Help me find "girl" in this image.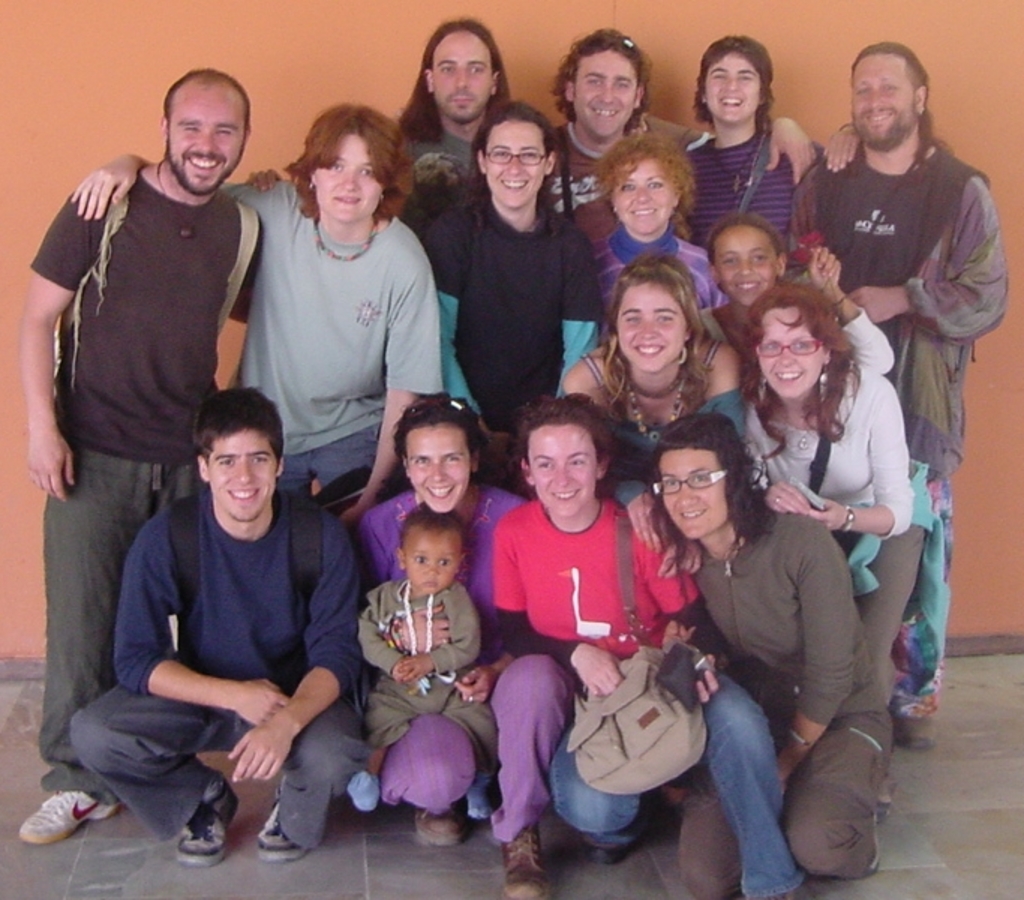
Found it: [x1=559, y1=250, x2=747, y2=462].
